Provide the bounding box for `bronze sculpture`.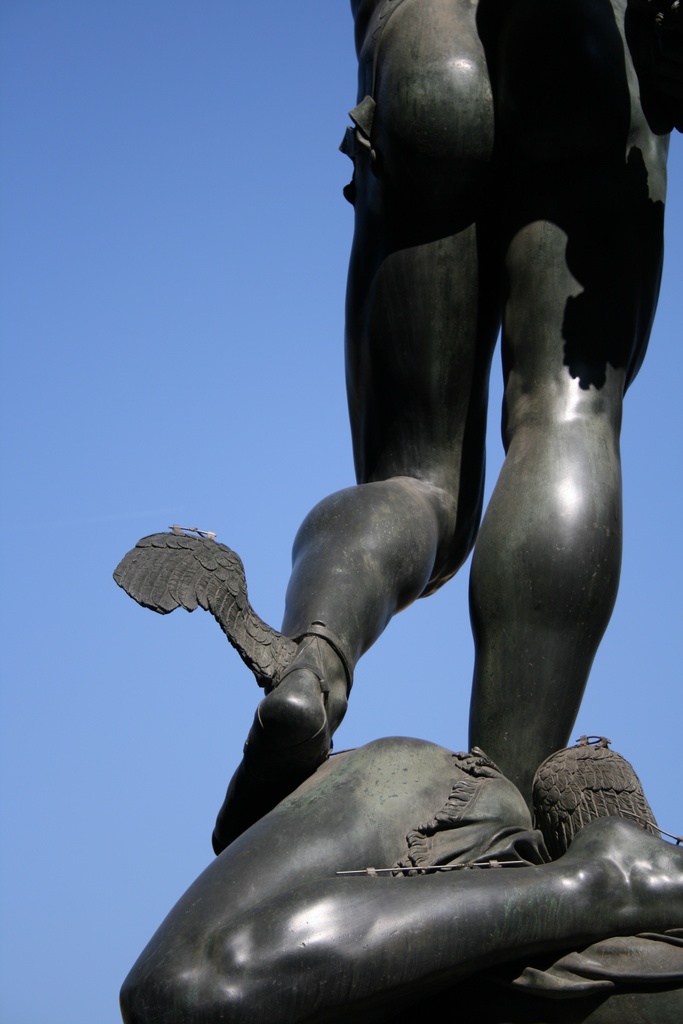
x1=114 y1=0 x2=682 y2=998.
